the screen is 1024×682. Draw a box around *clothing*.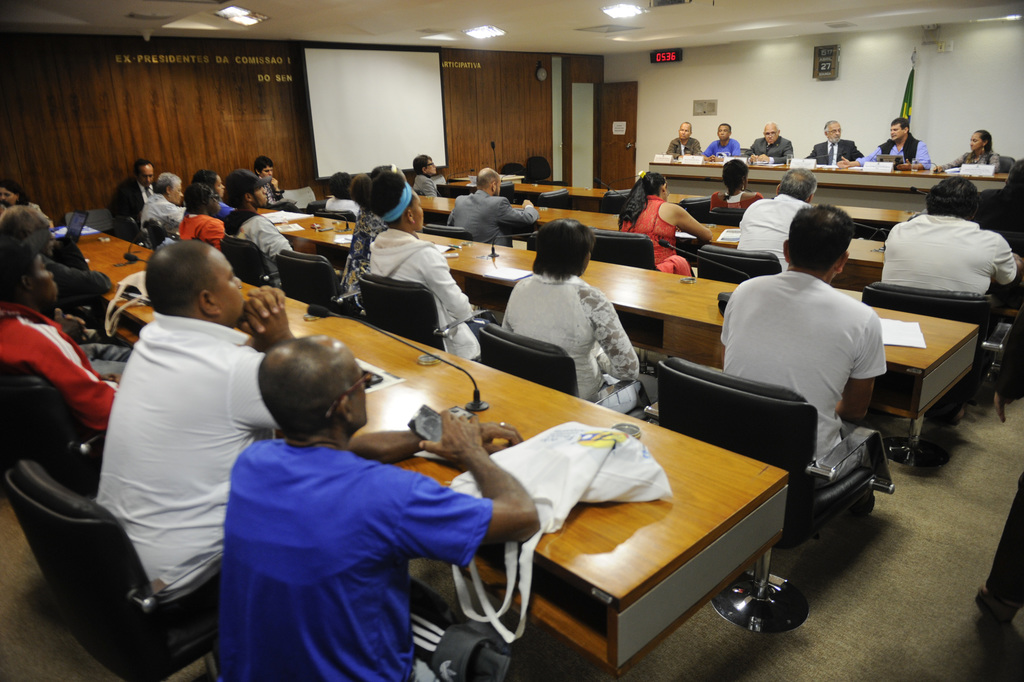
detection(714, 177, 764, 211).
